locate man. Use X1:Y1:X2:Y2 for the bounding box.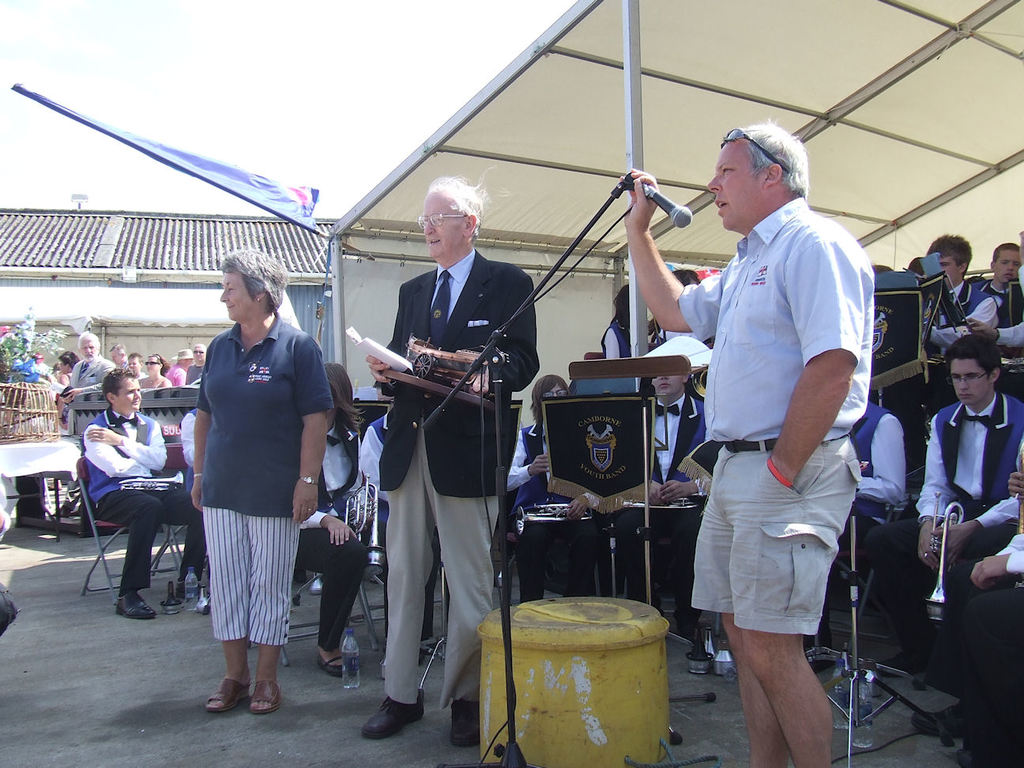
363:165:538:748.
